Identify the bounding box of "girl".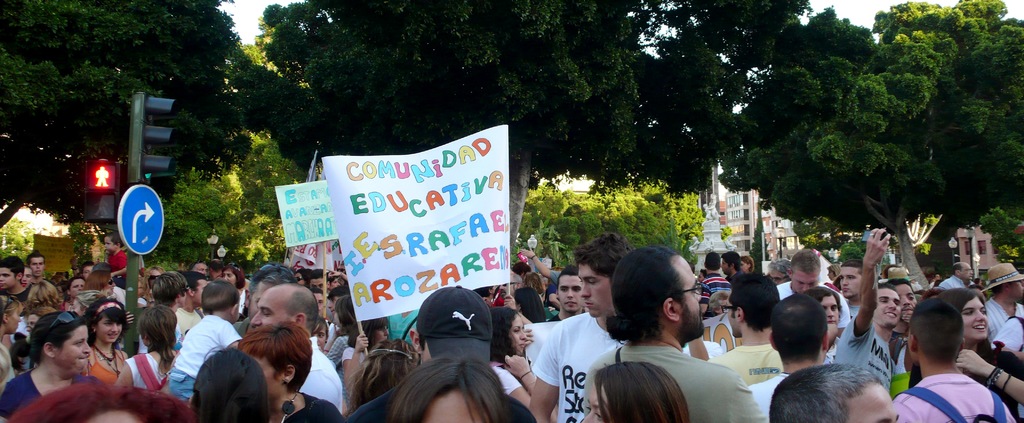
[828,261,838,281].
